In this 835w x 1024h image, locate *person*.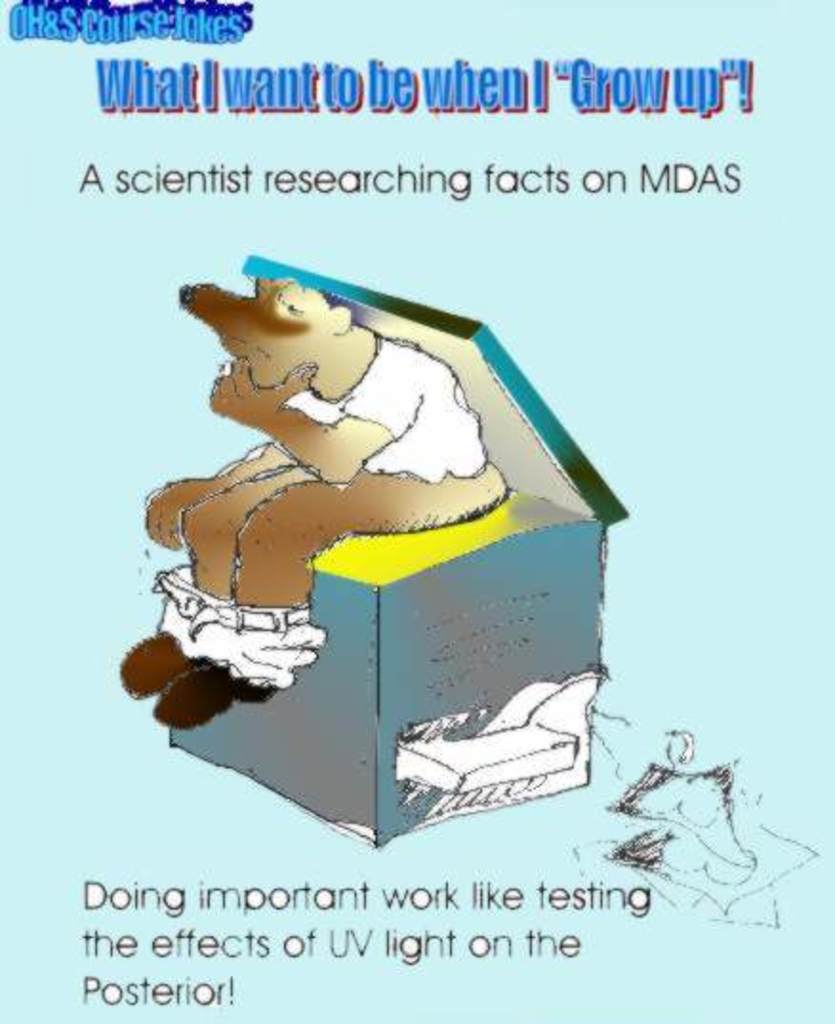
Bounding box: region(116, 273, 513, 734).
